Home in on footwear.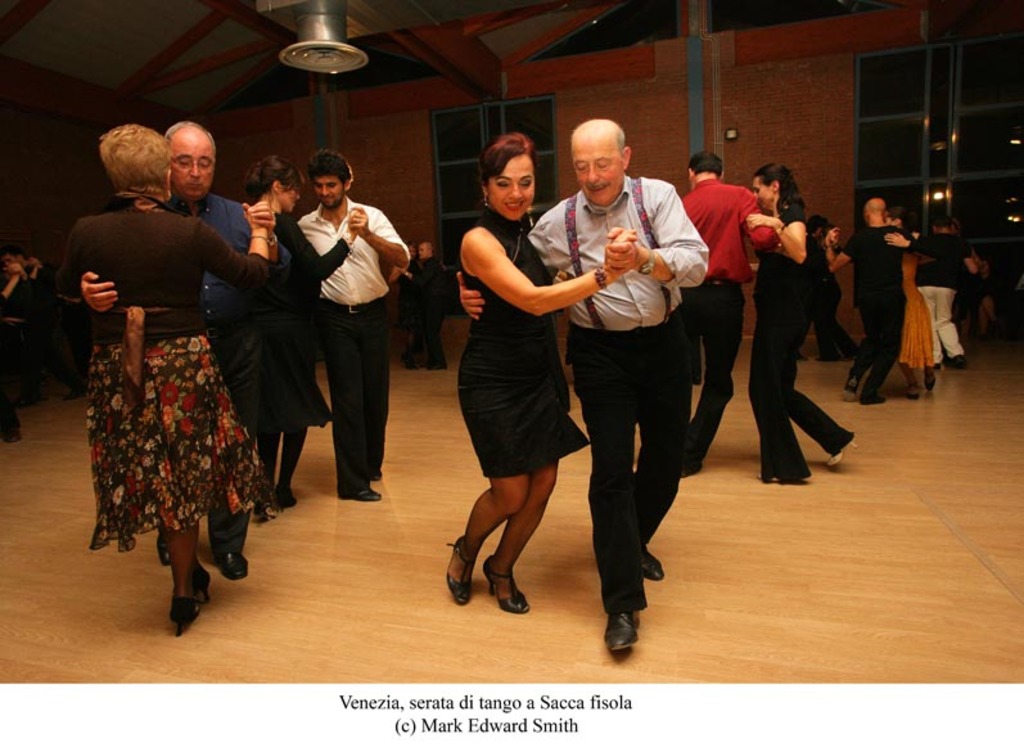
Homed in at left=168, top=596, right=199, bottom=631.
